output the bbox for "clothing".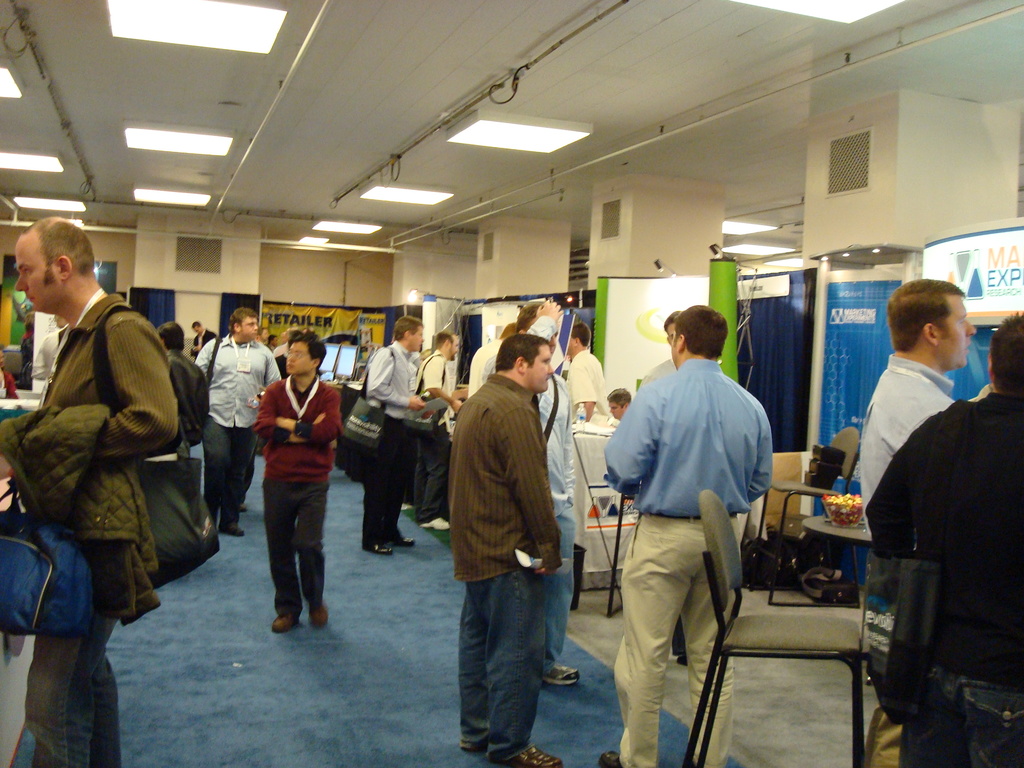
<bbox>252, 371, 340, 612</bbox>.
